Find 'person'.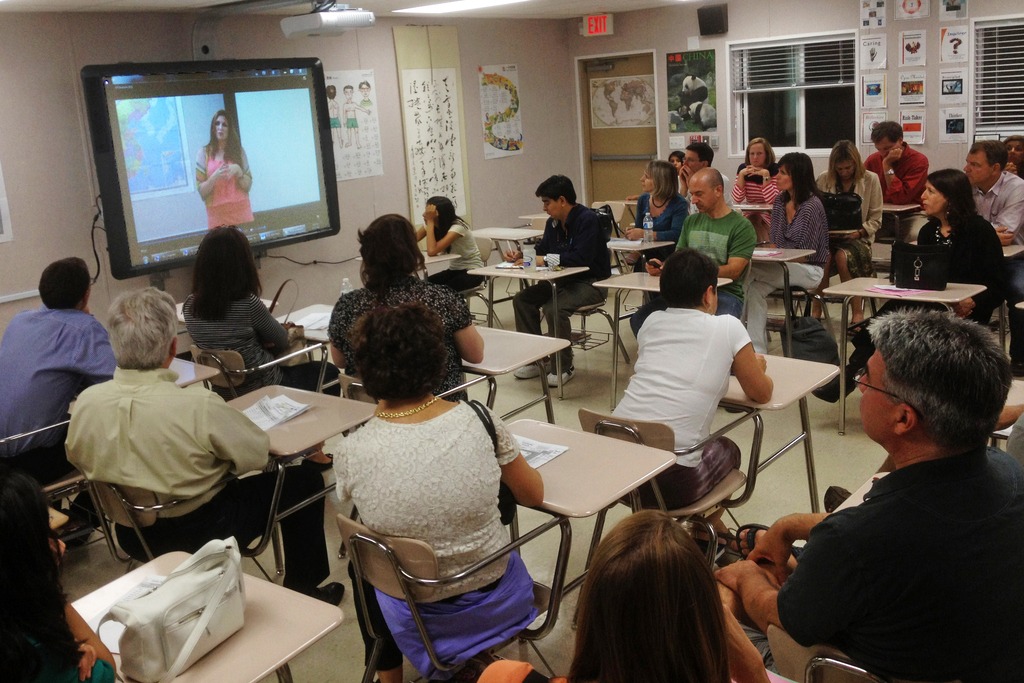
bbox(810, 138, 886, 338).
